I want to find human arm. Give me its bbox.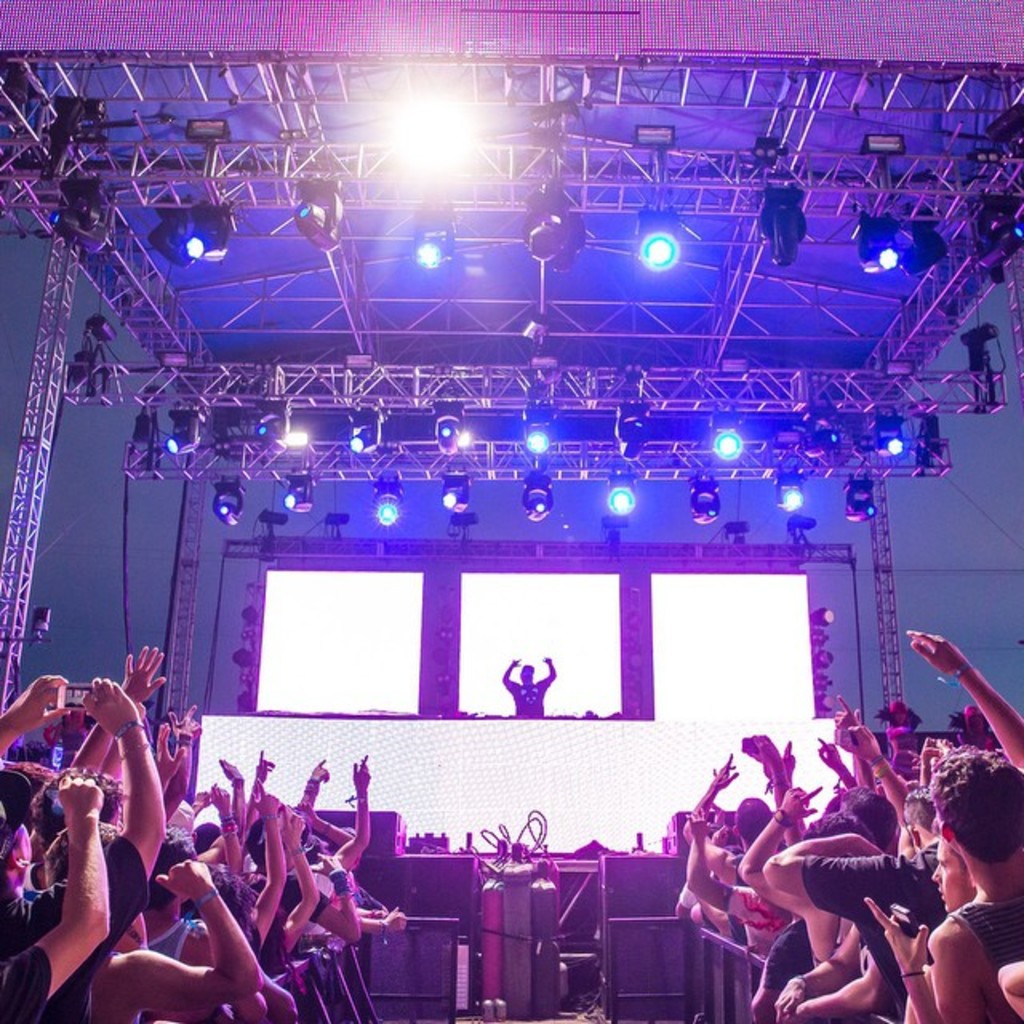
(x1=243, y1=746, x2=275, y2=814).
